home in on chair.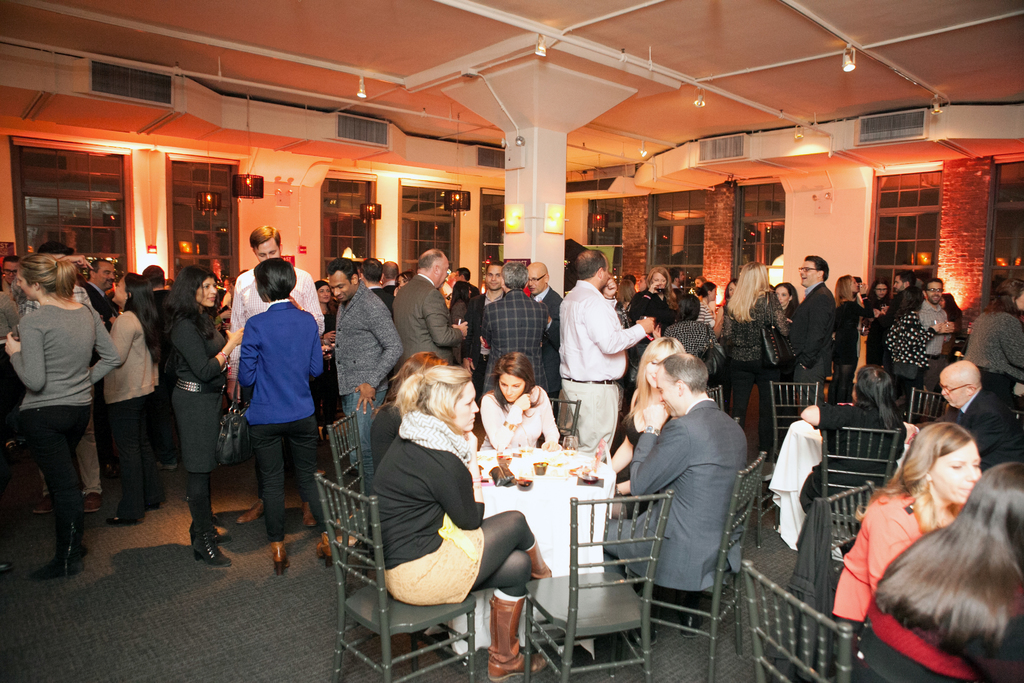
Homed in at left=820, top=422, right=901, bottom=567.
